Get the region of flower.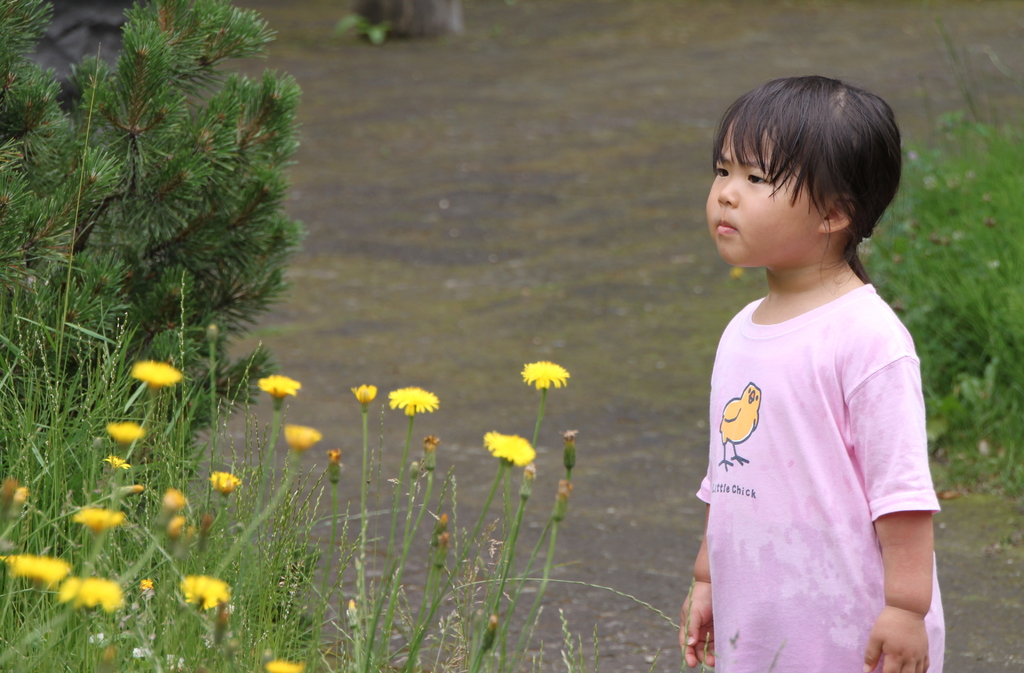
locate(168, 517, 189, 535).
